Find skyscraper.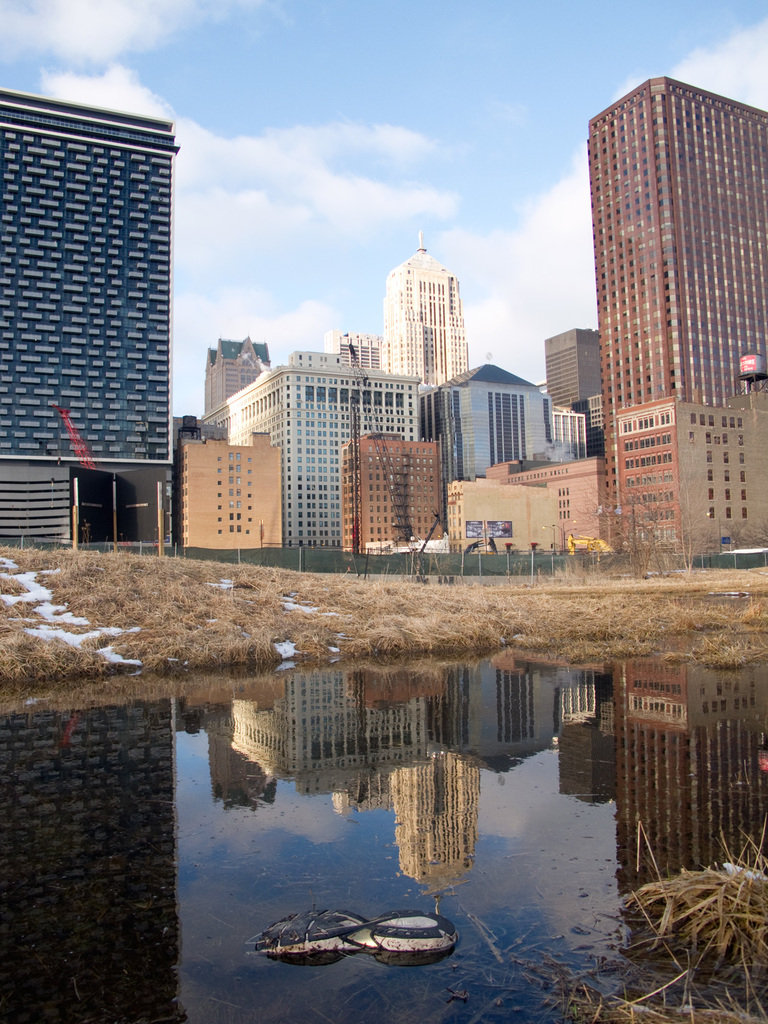
<box>0,87,172,564</box>.
